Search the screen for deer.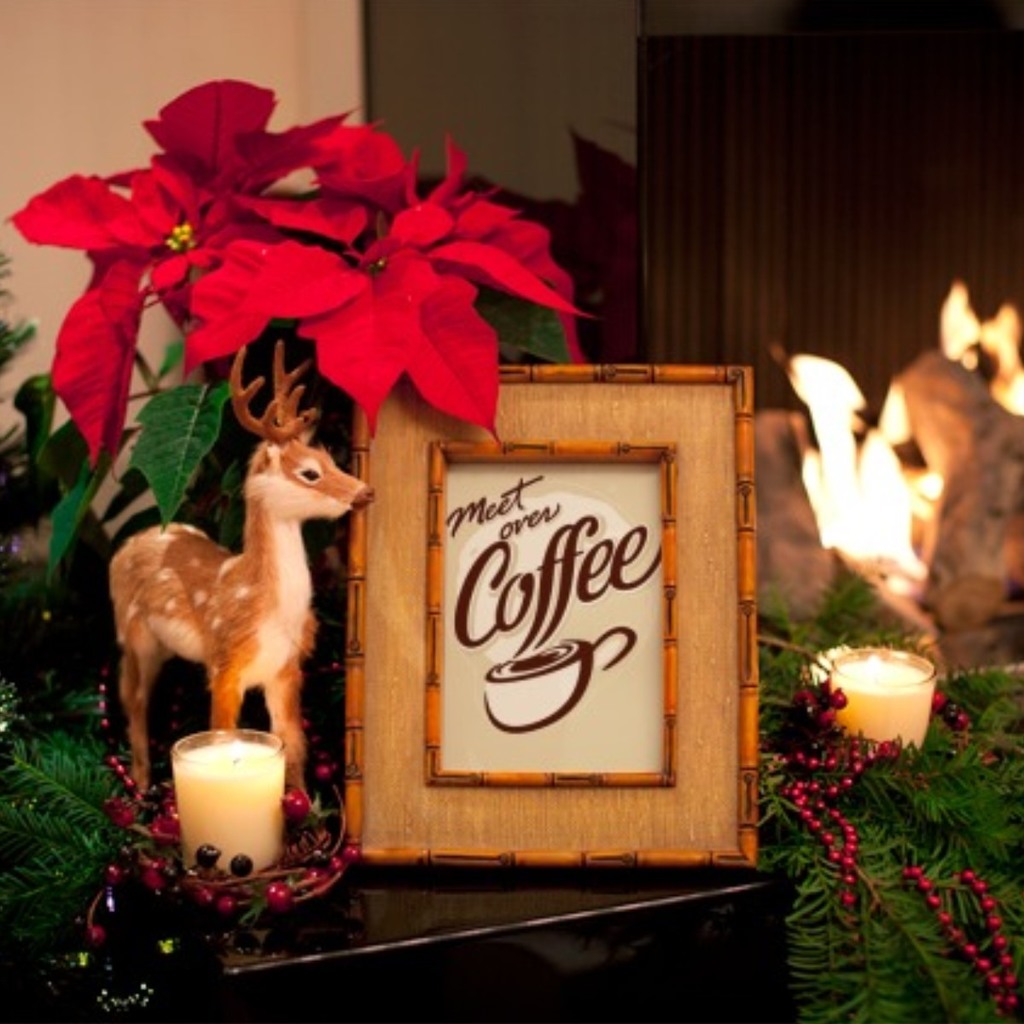
Found at locate(111, 335, 375, 812).
